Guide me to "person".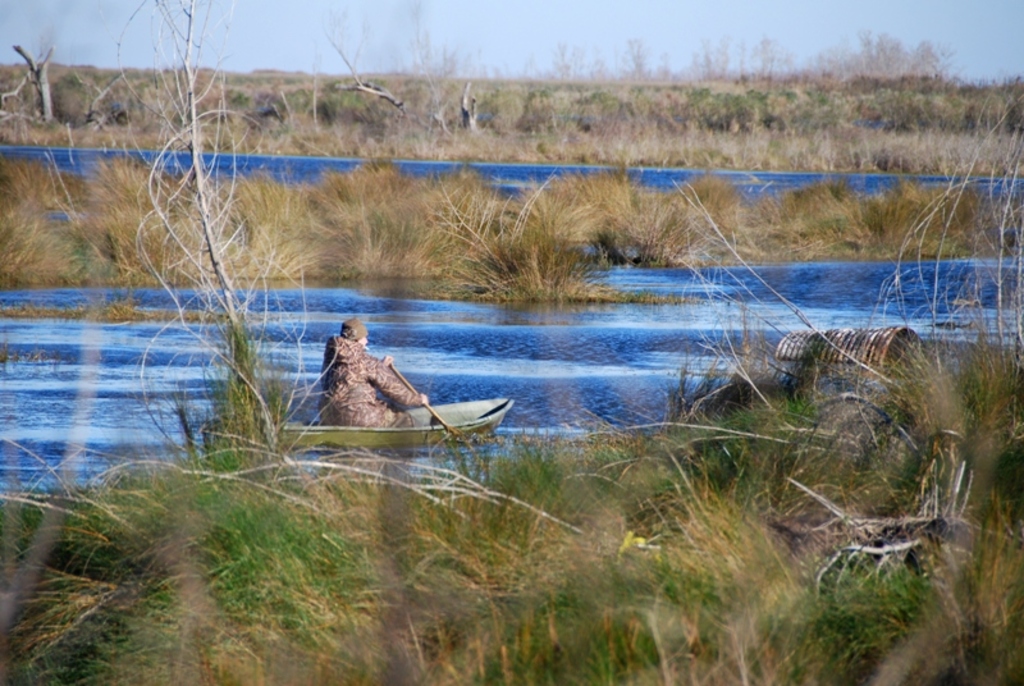
Guidance: [305,303,453,453].
